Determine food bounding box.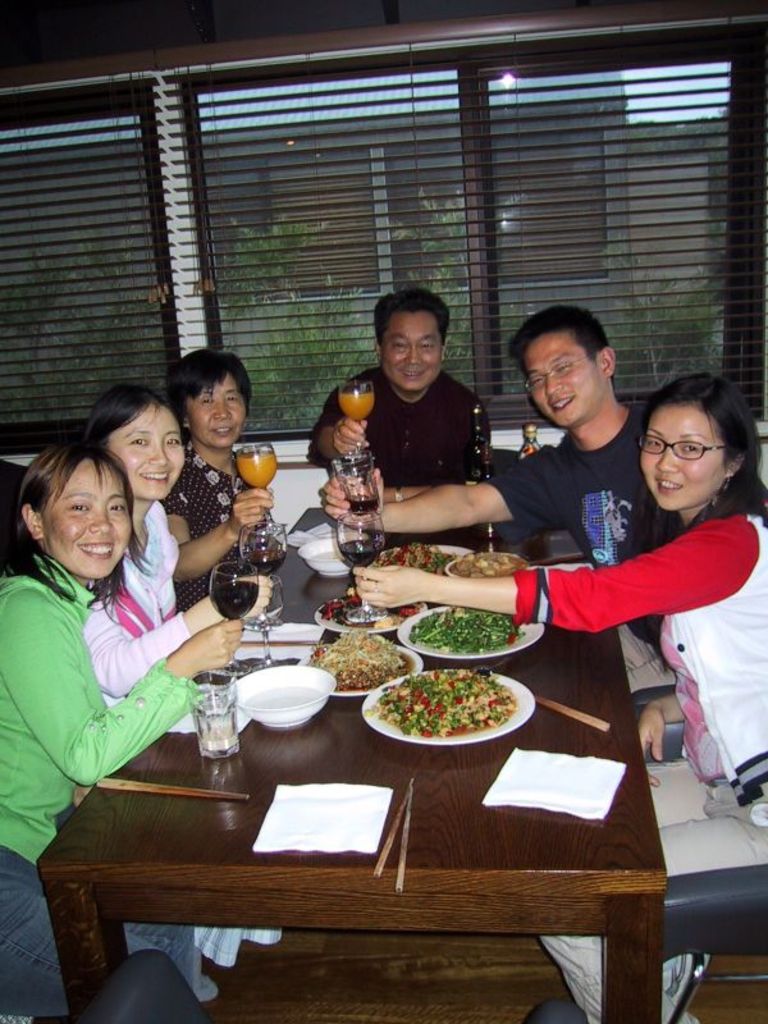
Determined: left=454, top=556, right=527, bottom=573.
